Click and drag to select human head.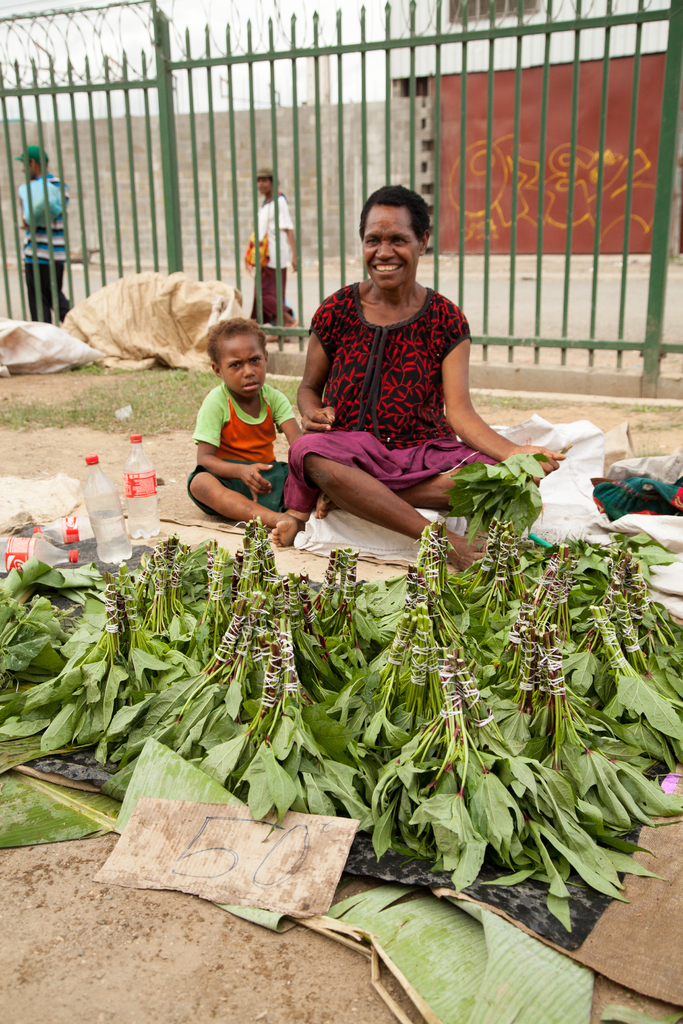
Selection: BBox(251, 163, 277, 198).
